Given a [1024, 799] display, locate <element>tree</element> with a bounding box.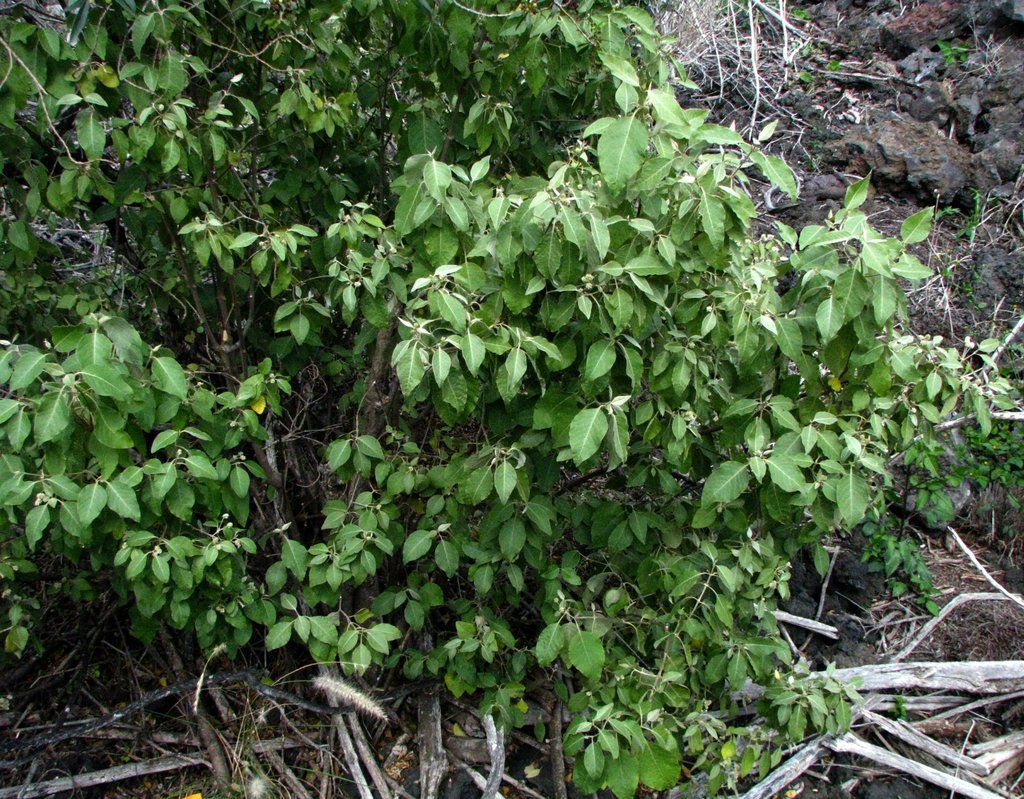
Located: crop(0, 0, 968, 765).
